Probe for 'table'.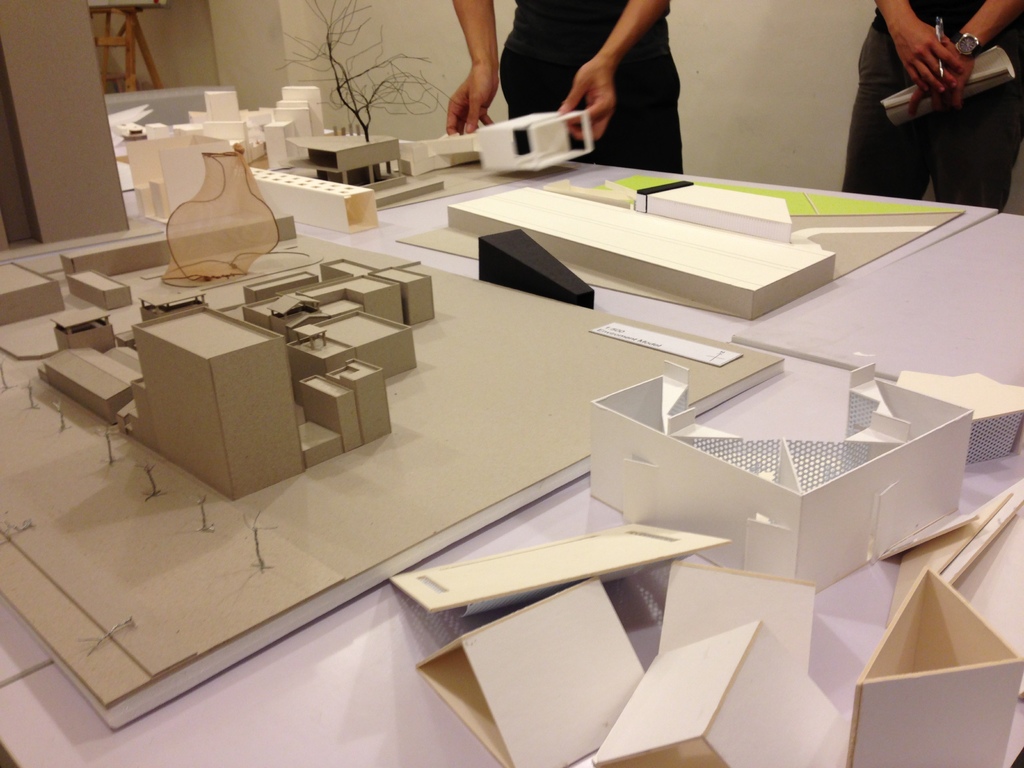
Probe result: box(0, 153, 1023, 767).
